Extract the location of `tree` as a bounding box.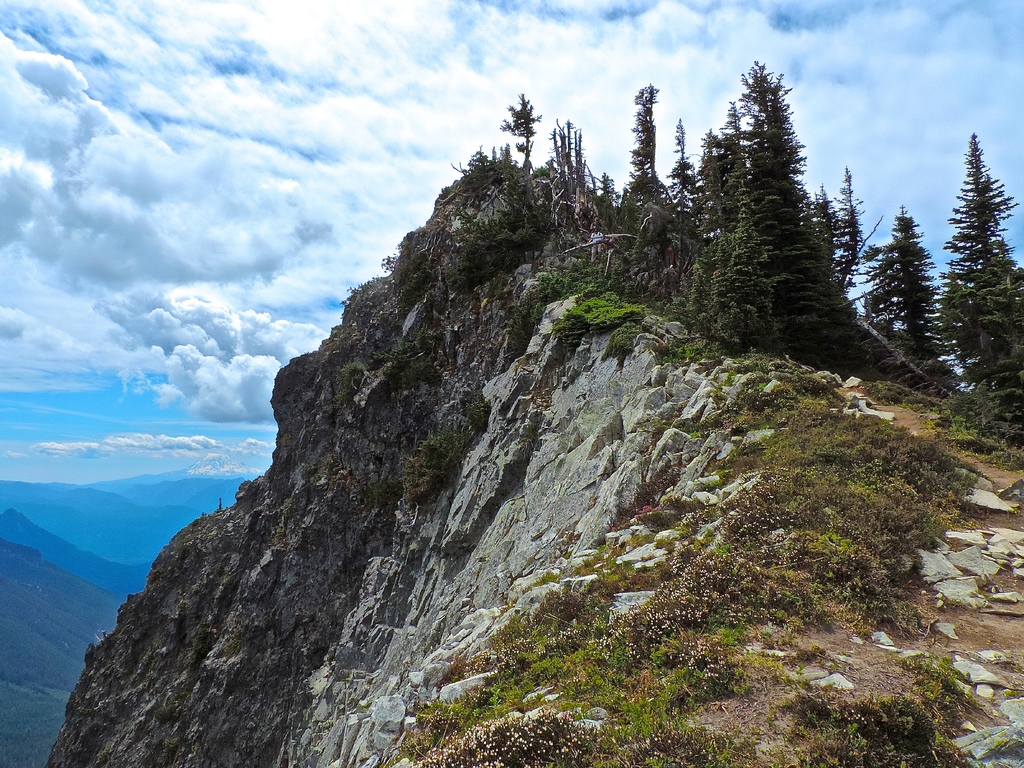
x1=943 y1=106 x2=1020 y2=402.
